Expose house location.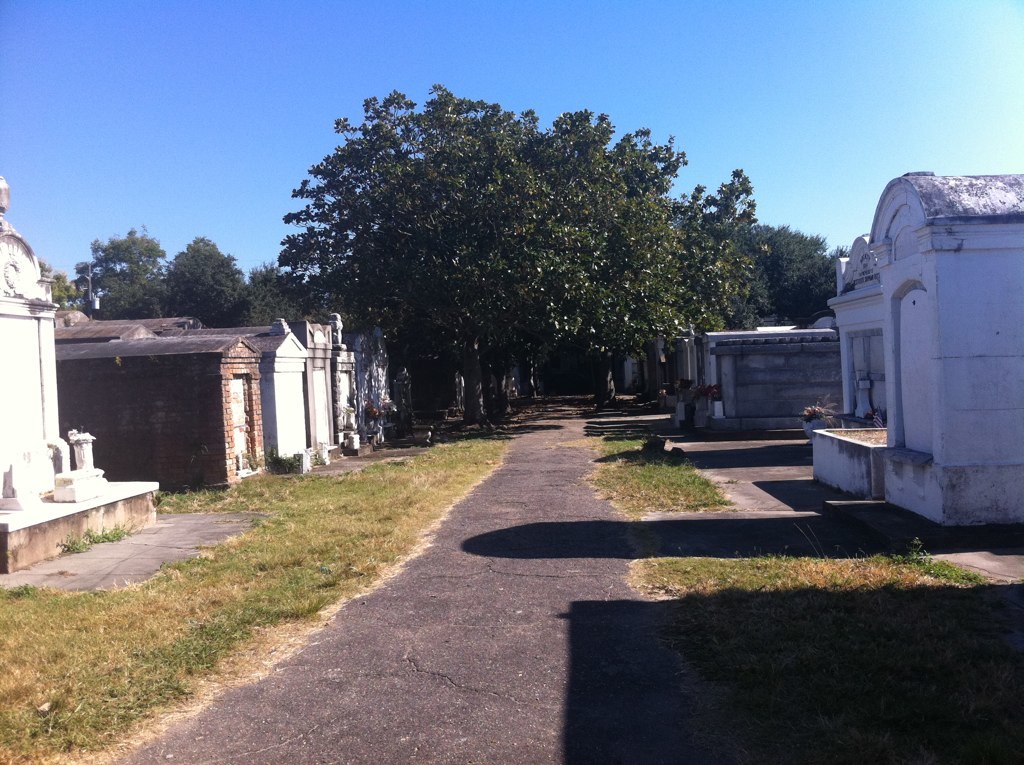
Exposed at [677, 329, 843, 447].
